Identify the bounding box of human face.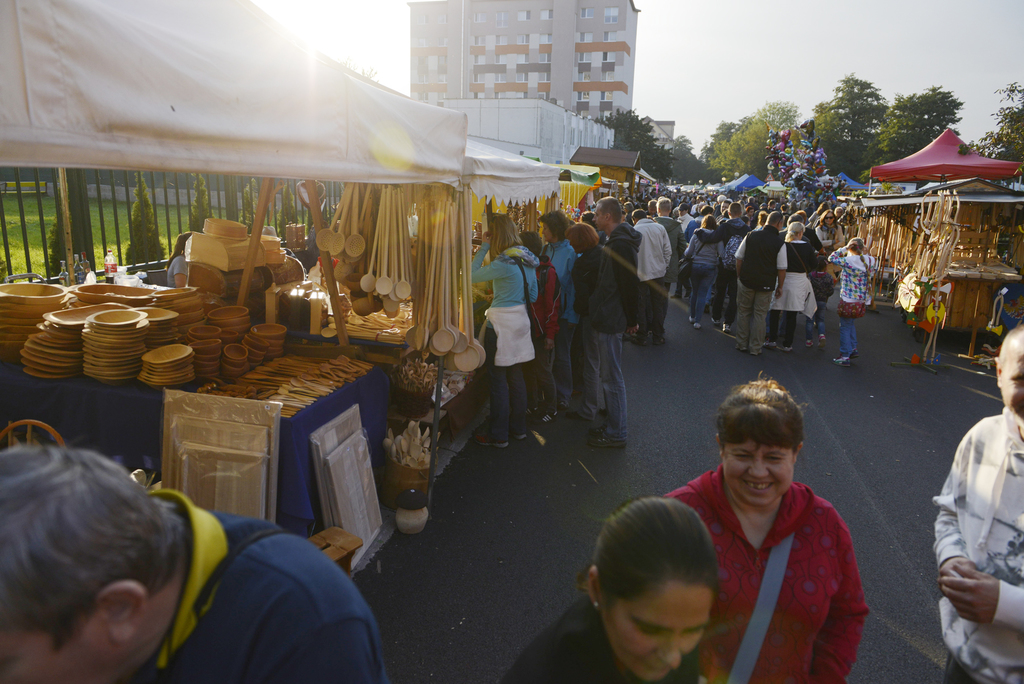
[x1=592, y1=202, x2=607, y2=232].
